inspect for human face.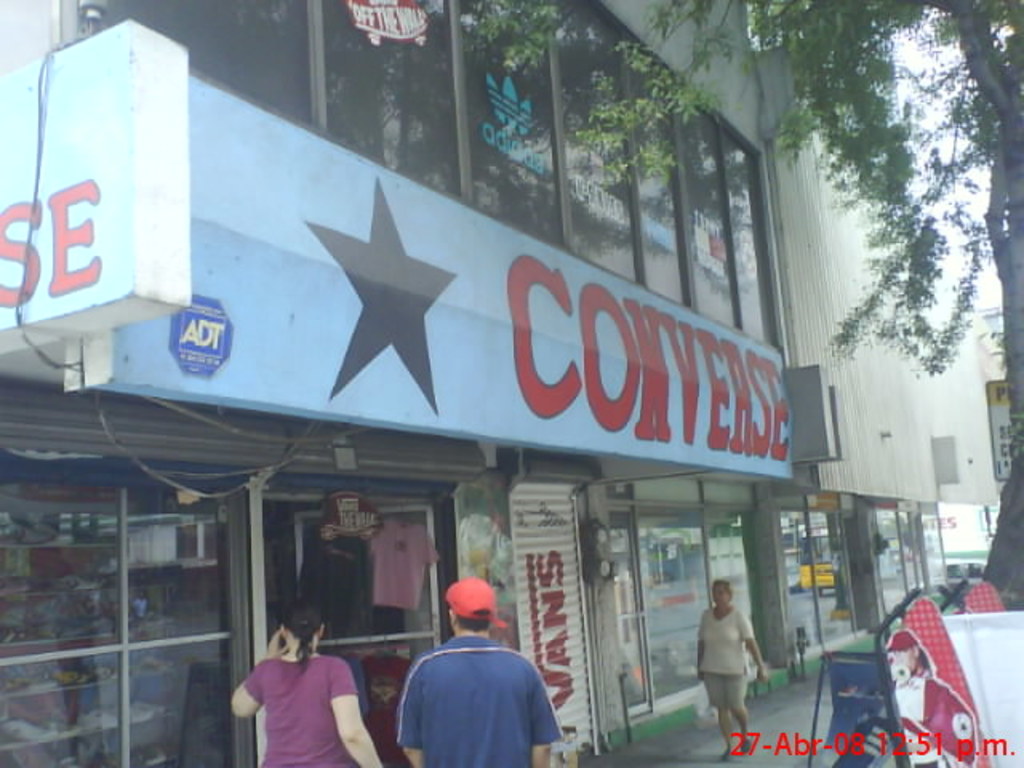
Inspection: <region>712, 586, 723, 600</region>.
